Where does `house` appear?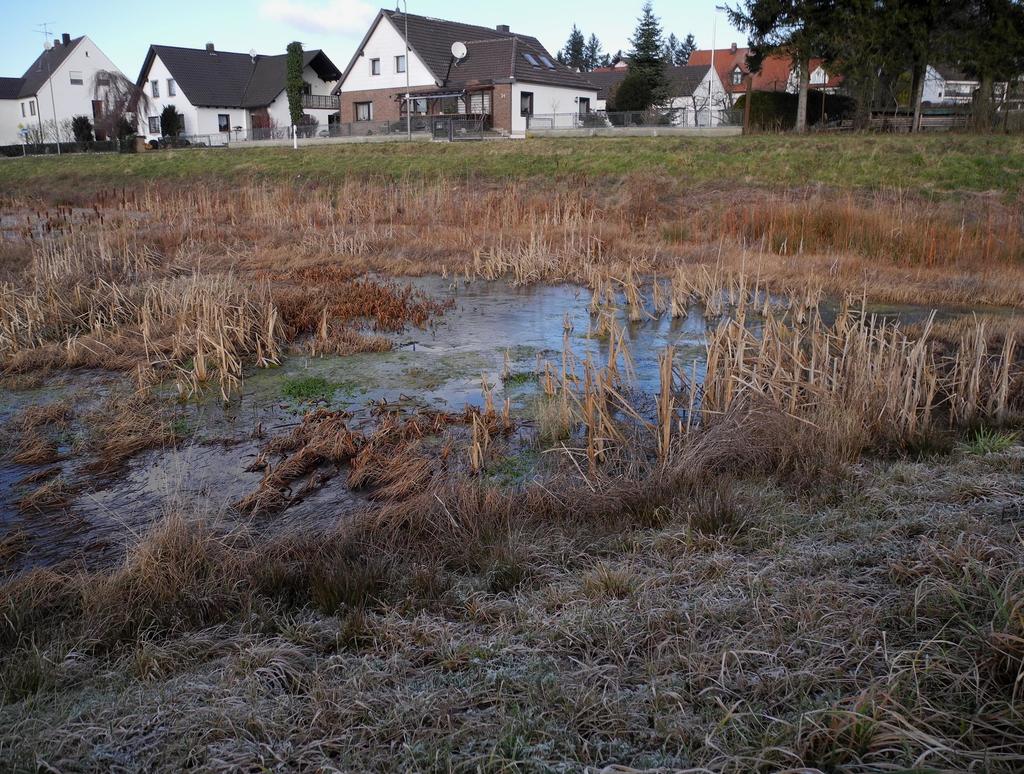
Appears at 588:52:742:124.
